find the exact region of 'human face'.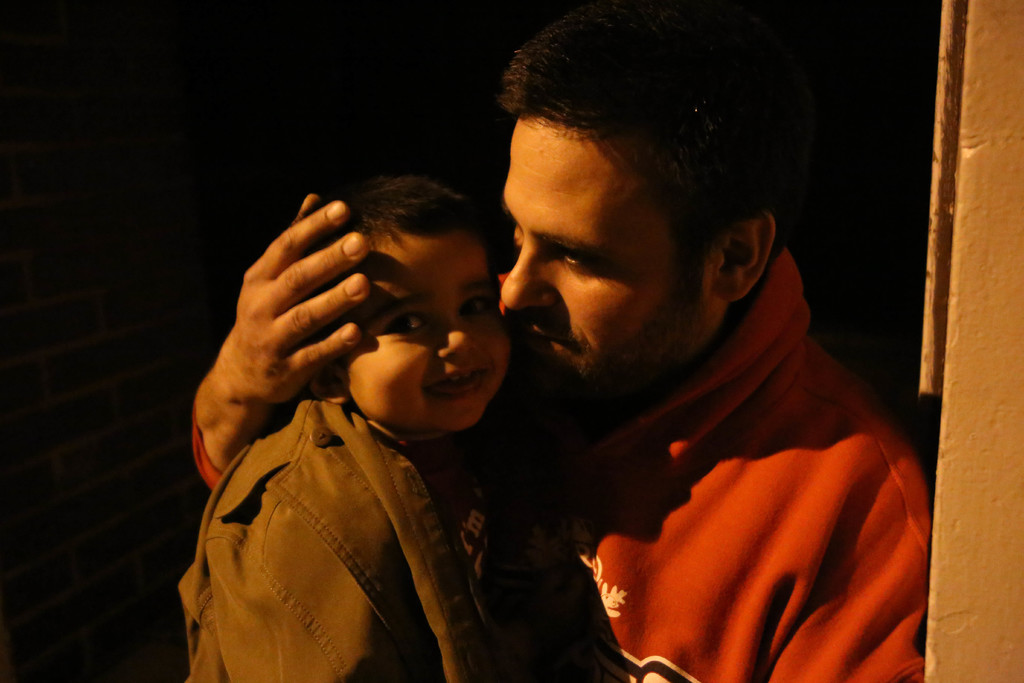
Exact region: {"x1": 499, "y1": 119, "x2": 719, "y2": 387}.
